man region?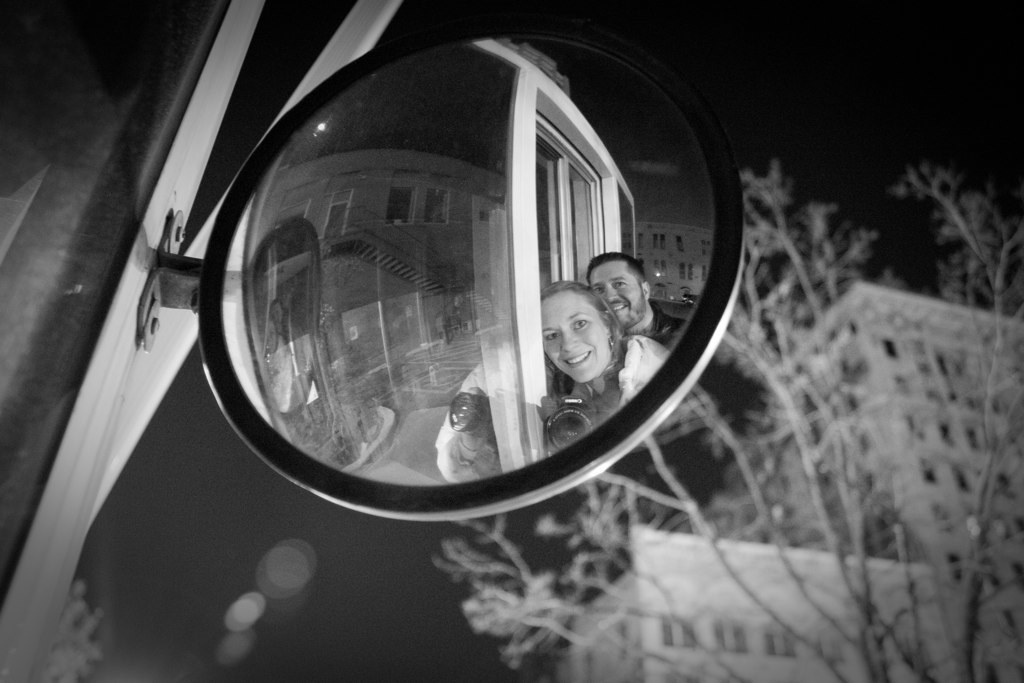
crop(585, 255, 697, 346)
